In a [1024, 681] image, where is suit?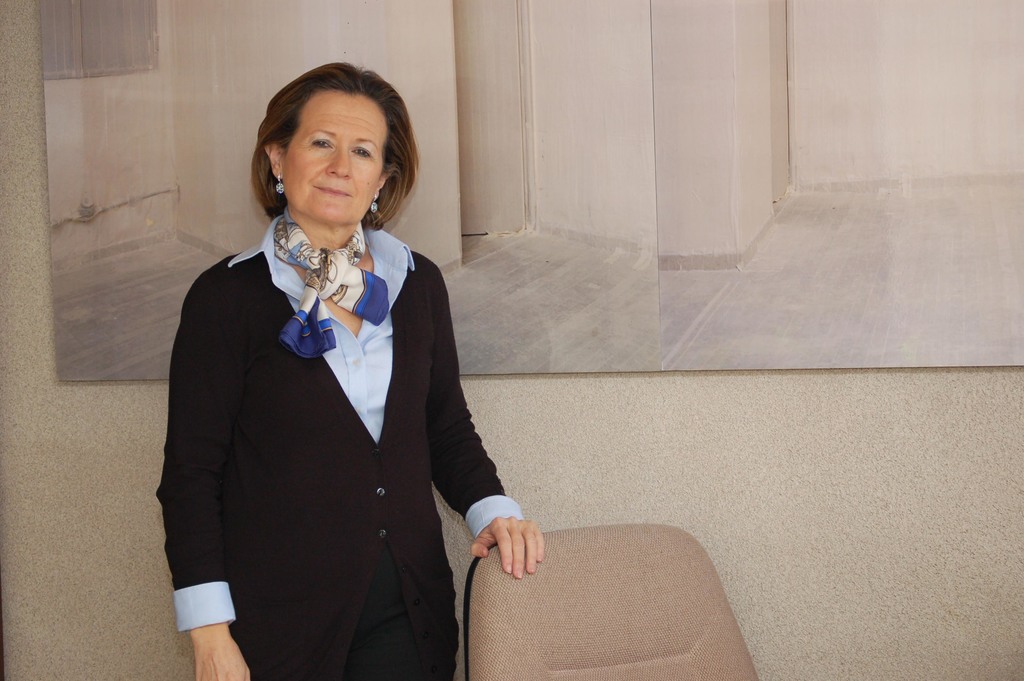
x1=163, y1=141, x2=526, y2=669.
